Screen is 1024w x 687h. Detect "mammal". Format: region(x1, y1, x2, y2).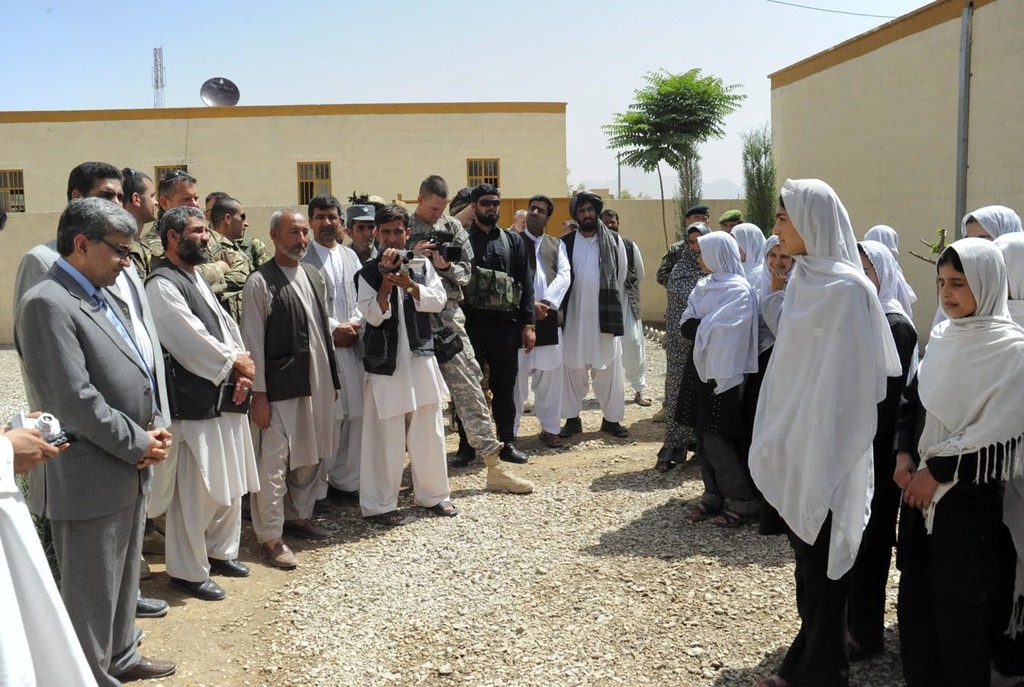
region(652, 202, 711, 422).
